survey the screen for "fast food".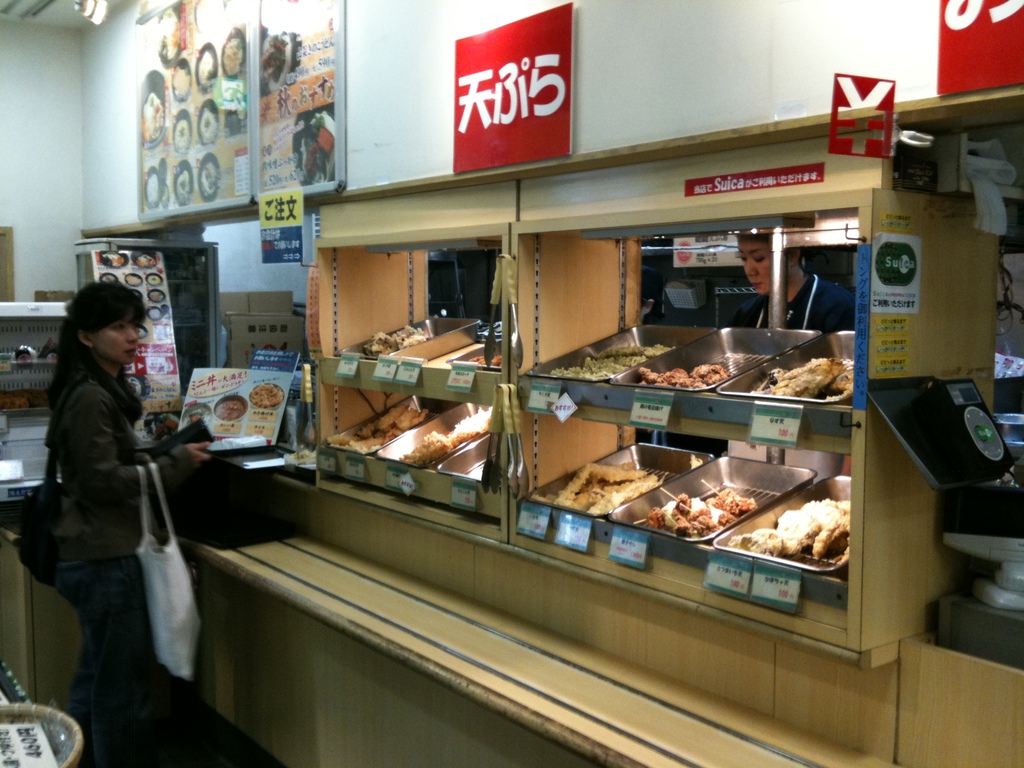
Survey found: BBox(749, 353, 853, 403).
